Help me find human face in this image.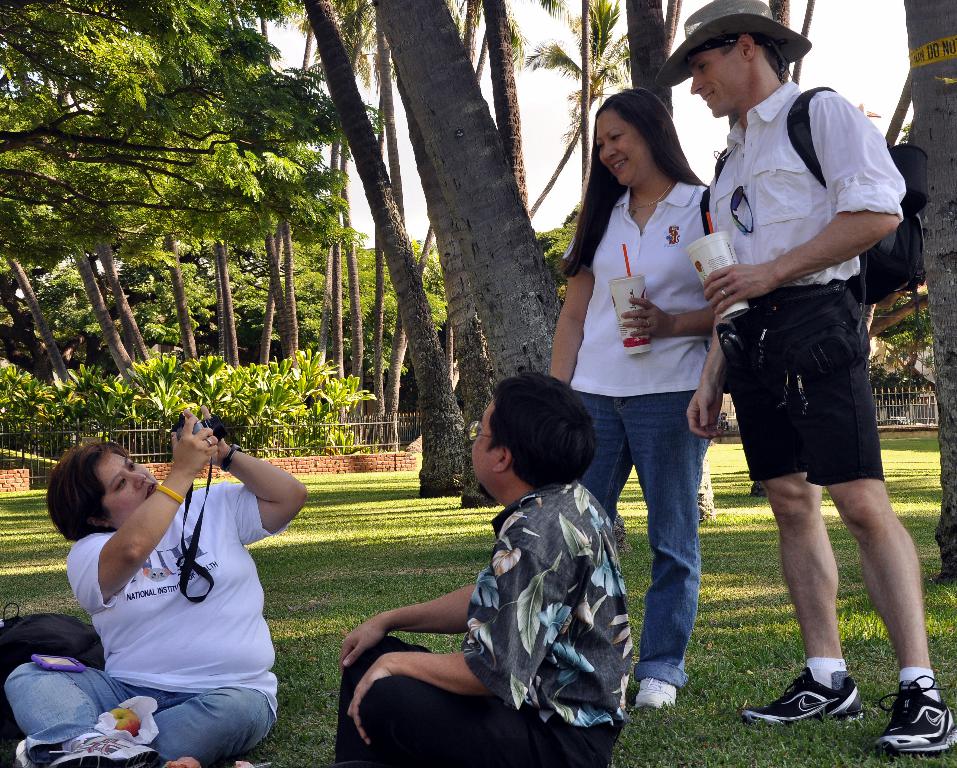
Found it: 595/109/646/187.
